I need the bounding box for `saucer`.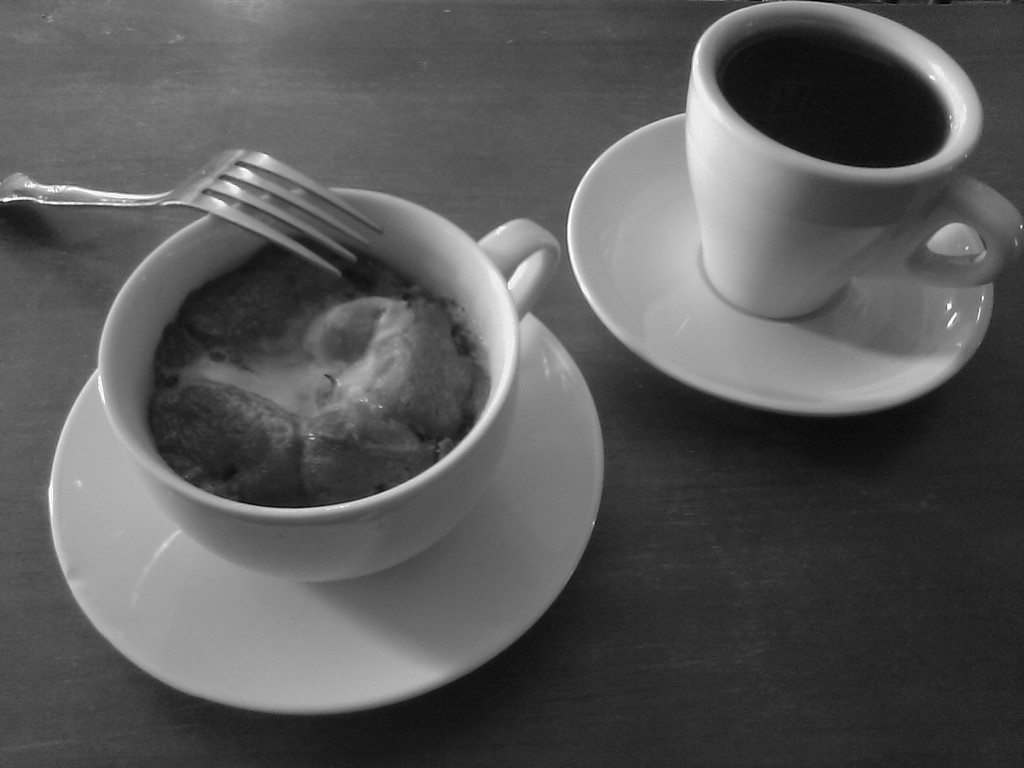
Here it is: BBox(564, 109, 998, 418).
